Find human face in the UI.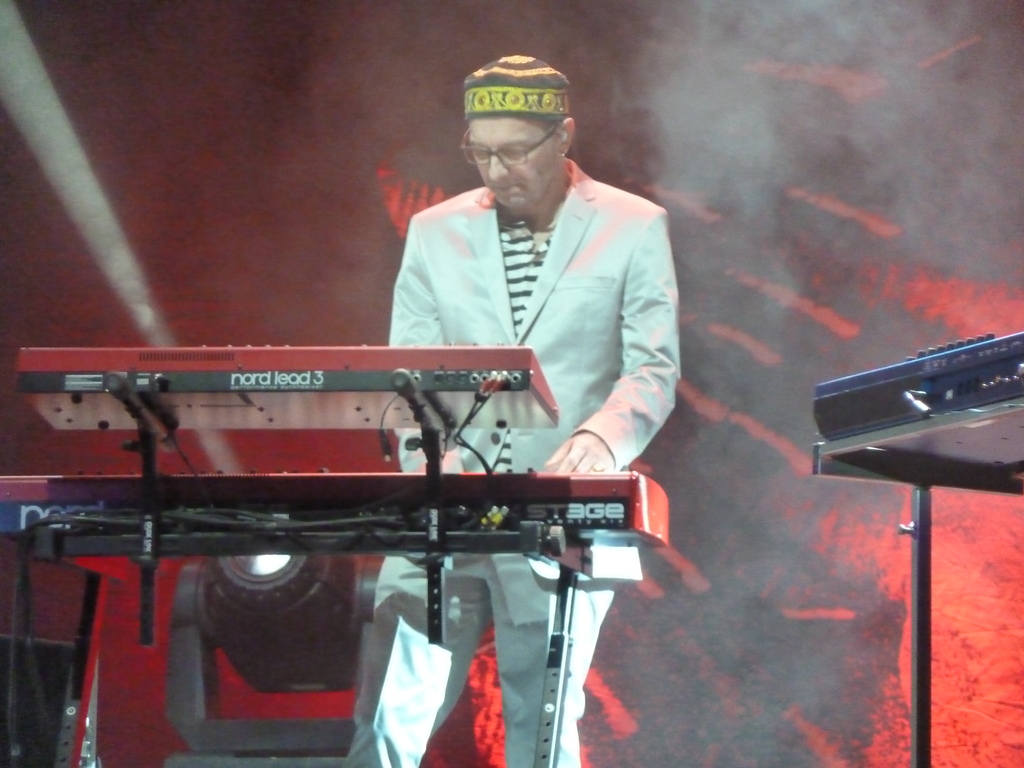
UI element at 468/112/560/207.
